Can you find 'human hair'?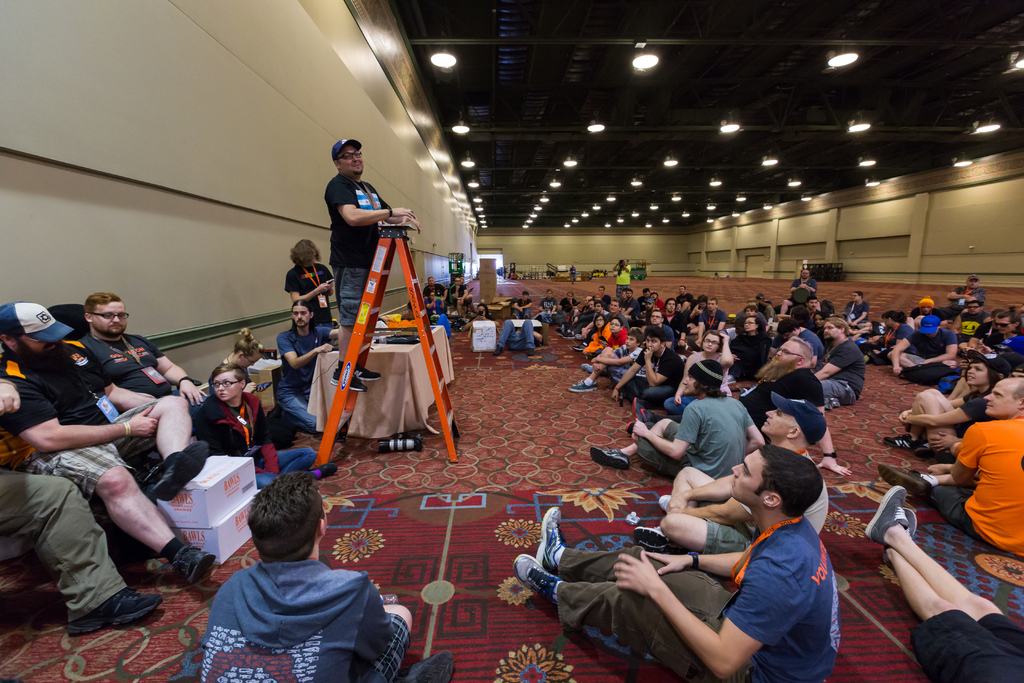
Yes, bounding box: bbox=(820, 316, 849, 338).
